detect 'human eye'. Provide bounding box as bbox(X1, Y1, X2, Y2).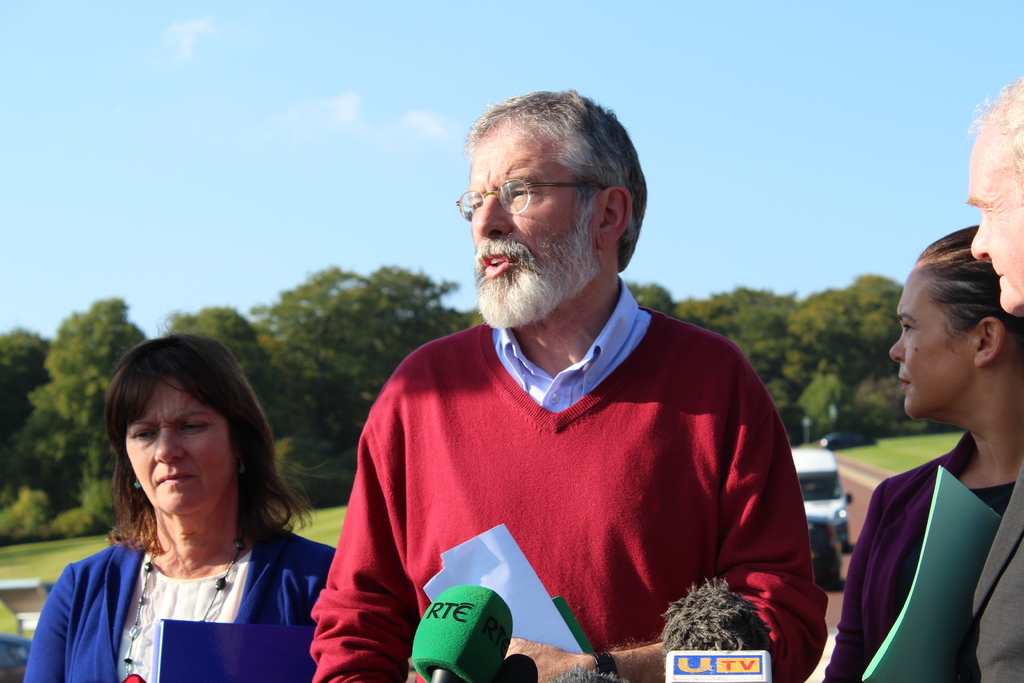
bbox(186, 422, 209, 432).
